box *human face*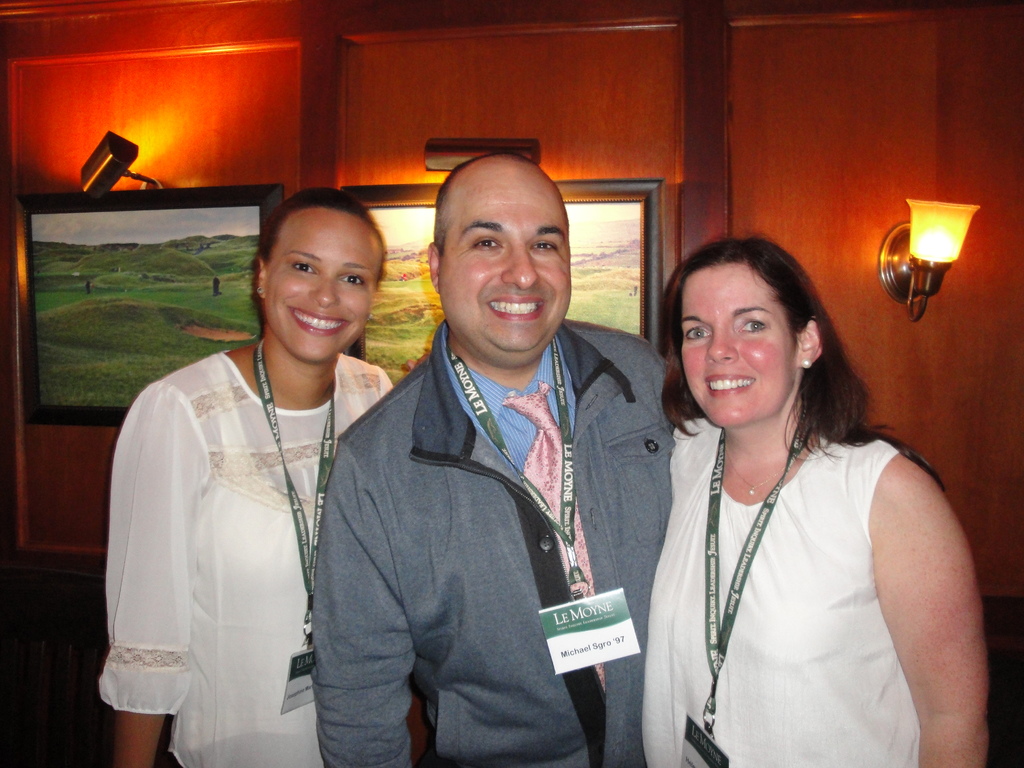
Rect(442, 178, 575, 355)
